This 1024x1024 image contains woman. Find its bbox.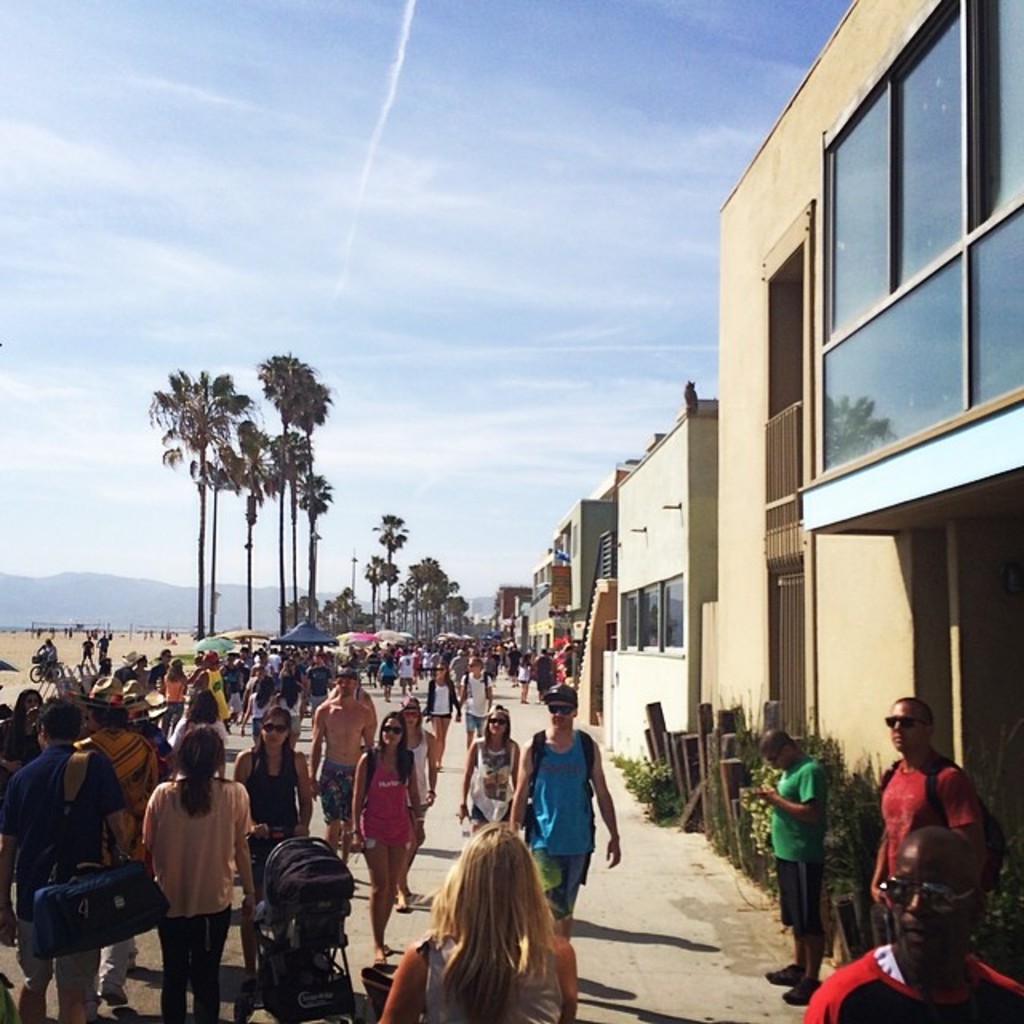
[0,688,45,803].
